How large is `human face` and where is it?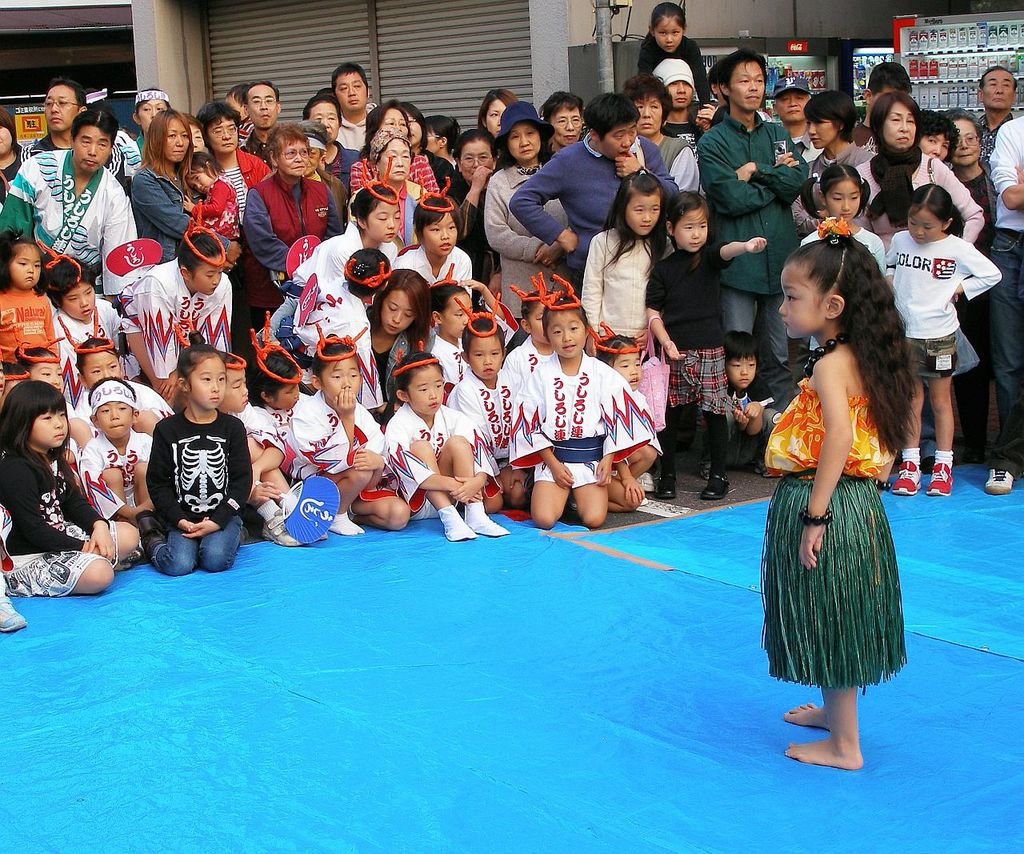
Bounding box: (550, 102, 584, 148).
